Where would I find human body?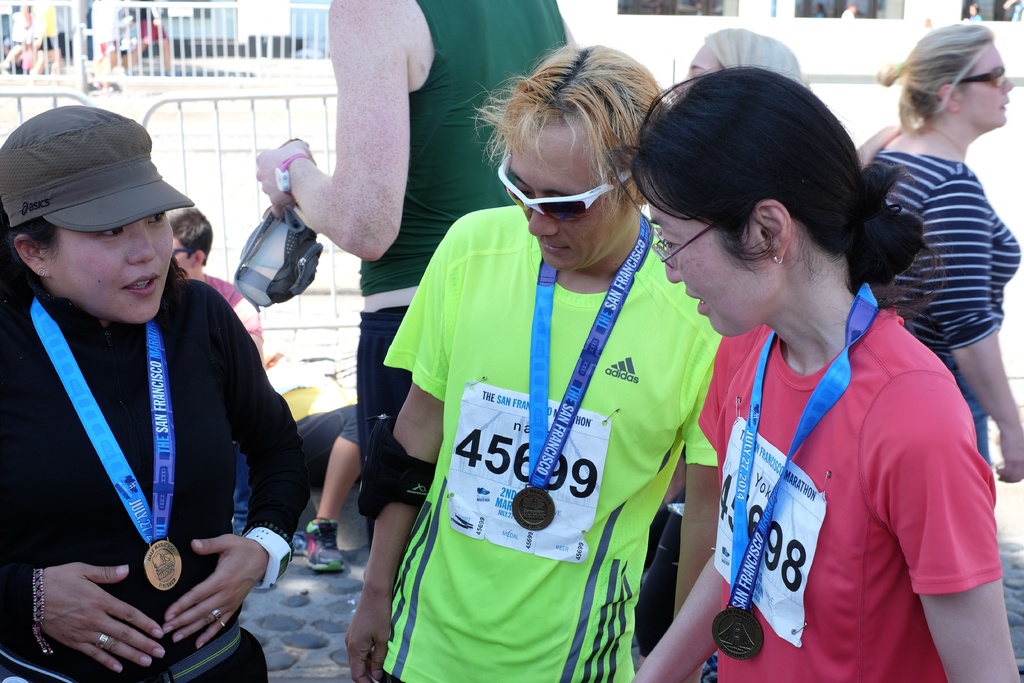
At (662, 91, 998, 682).
